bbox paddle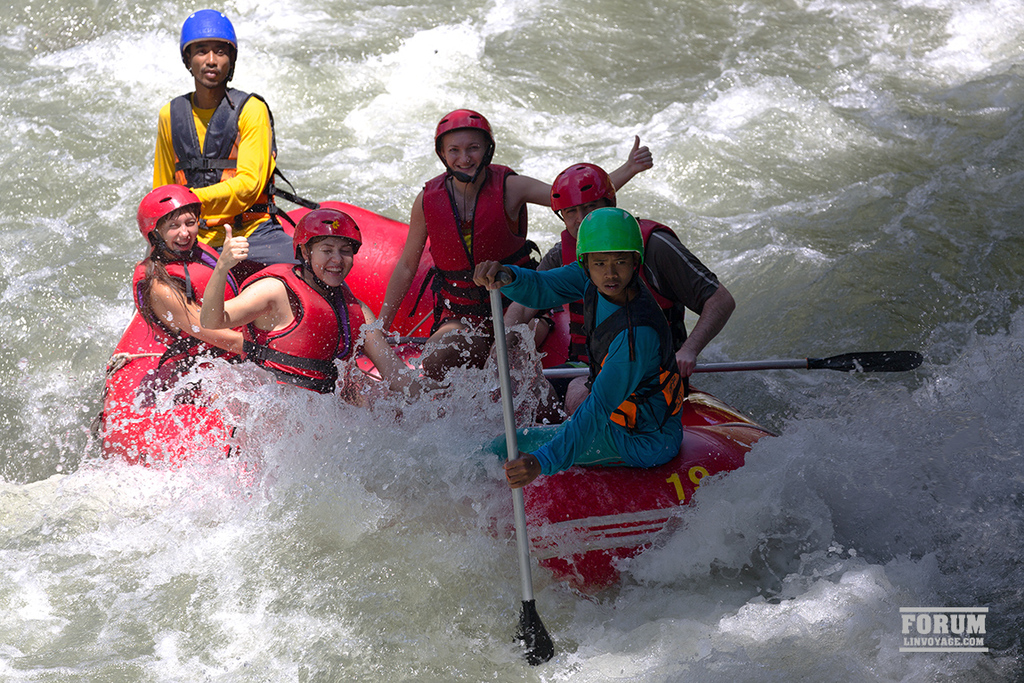
[130,240,152,317]
